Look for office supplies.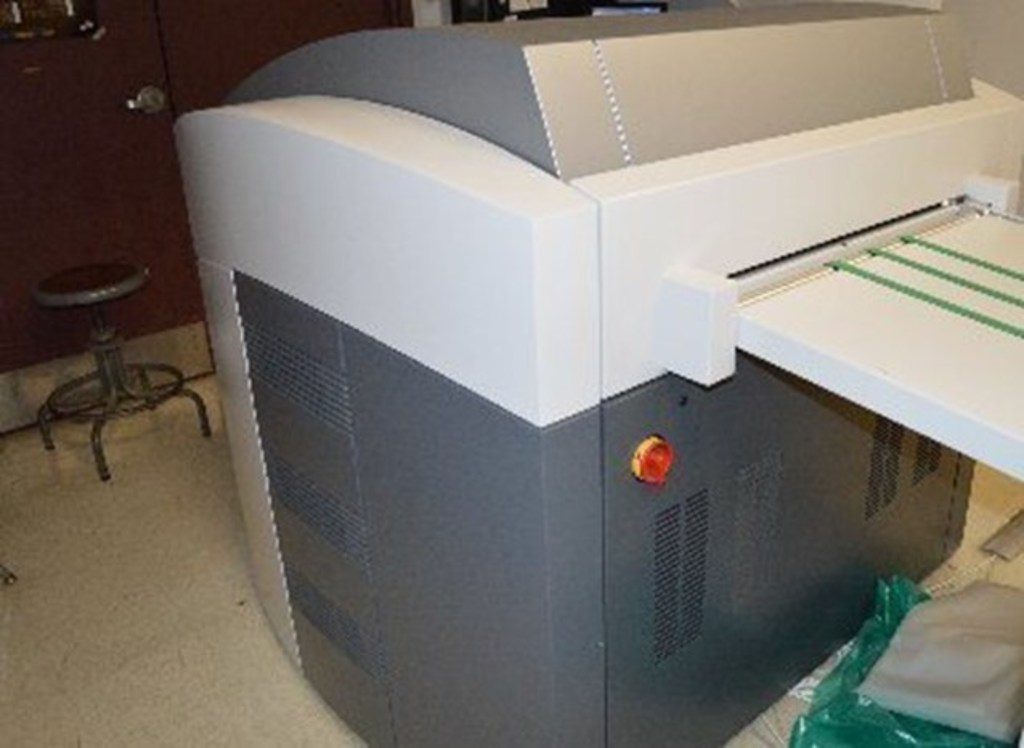
Found: x1=45, y1=265, x2=204, y2=470.
